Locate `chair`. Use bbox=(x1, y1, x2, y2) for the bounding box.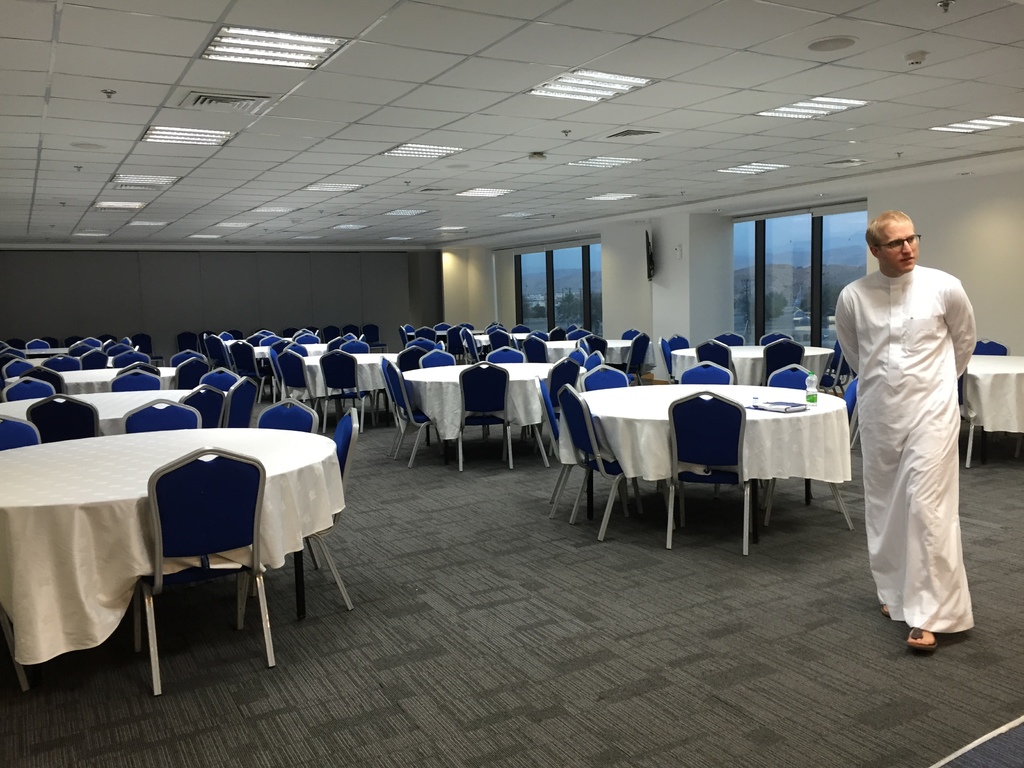
bbox=(521, 332, 548, 362).
